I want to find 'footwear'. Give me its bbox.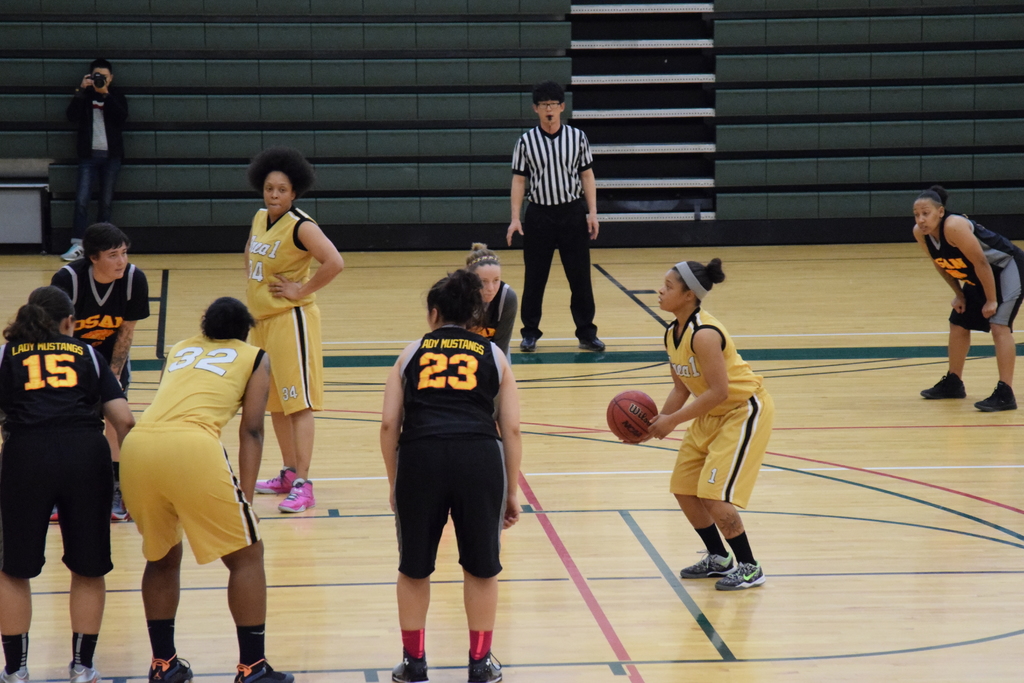
[x1=111, y1=482, x2=132, y2=523].
